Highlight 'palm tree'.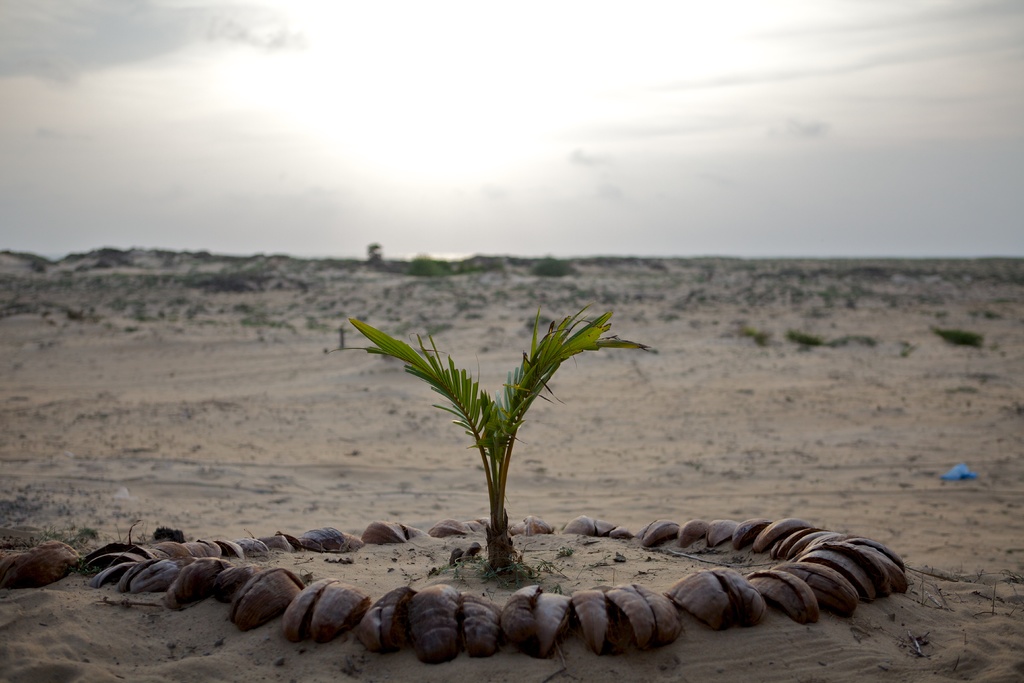
Highlighted region: bbox(383, 340, 618, 570).
